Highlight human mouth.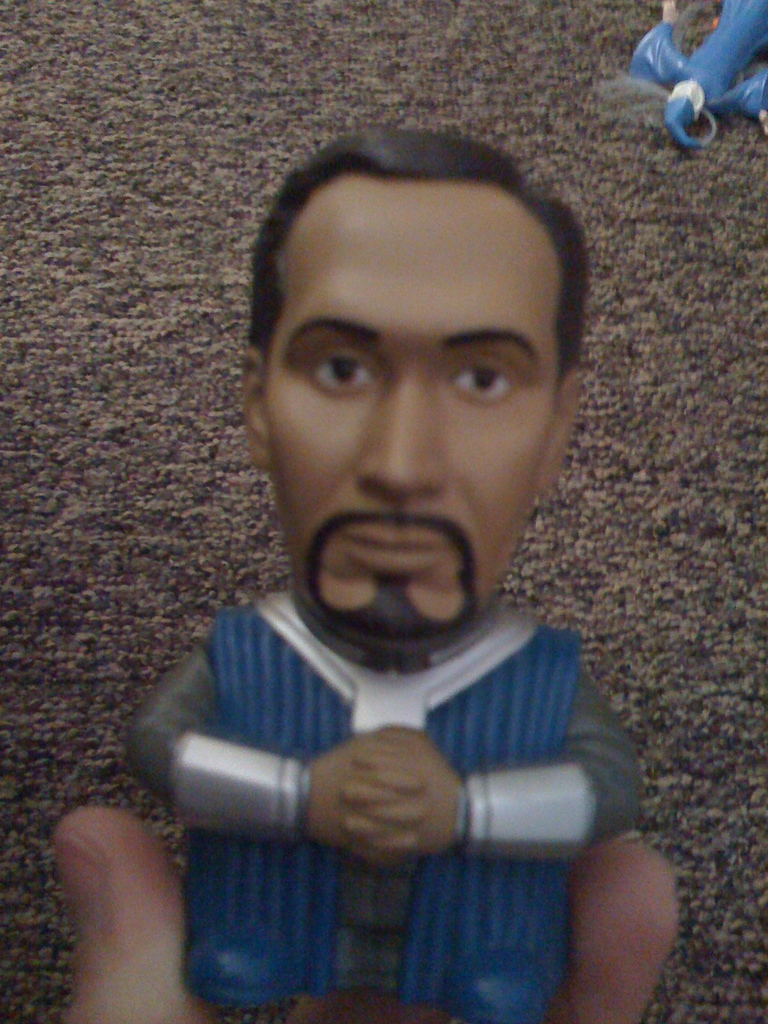
Highlighted region: 349, 515, 445, 572.
